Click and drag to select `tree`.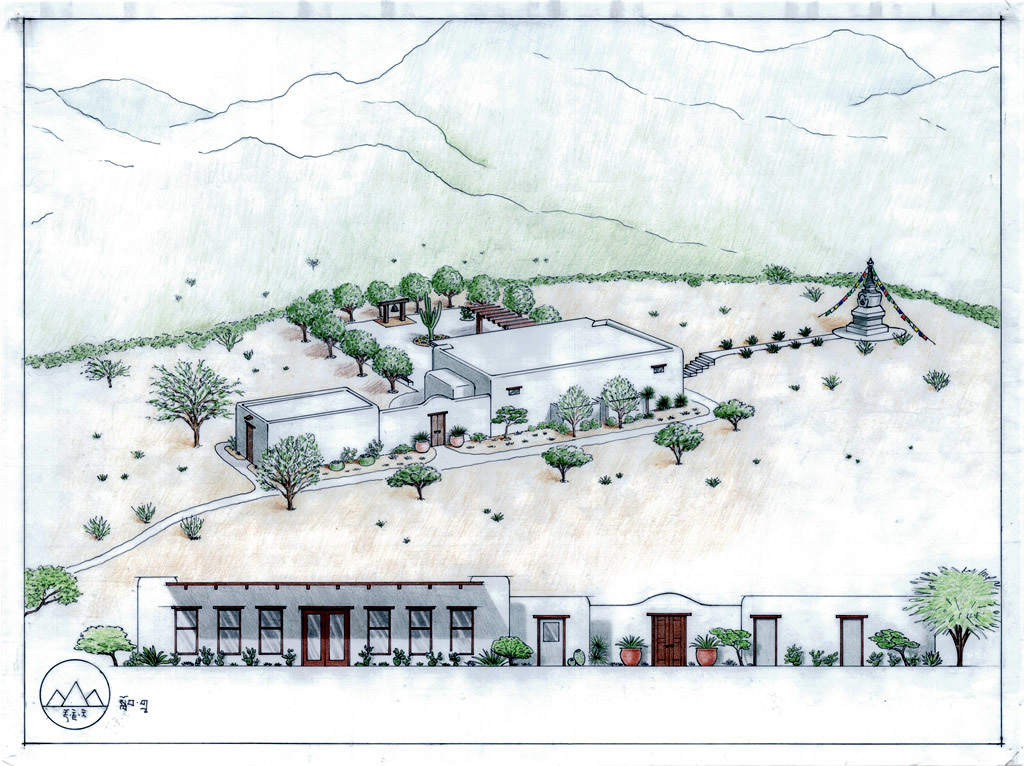
Selection: 143/351/222/455.
